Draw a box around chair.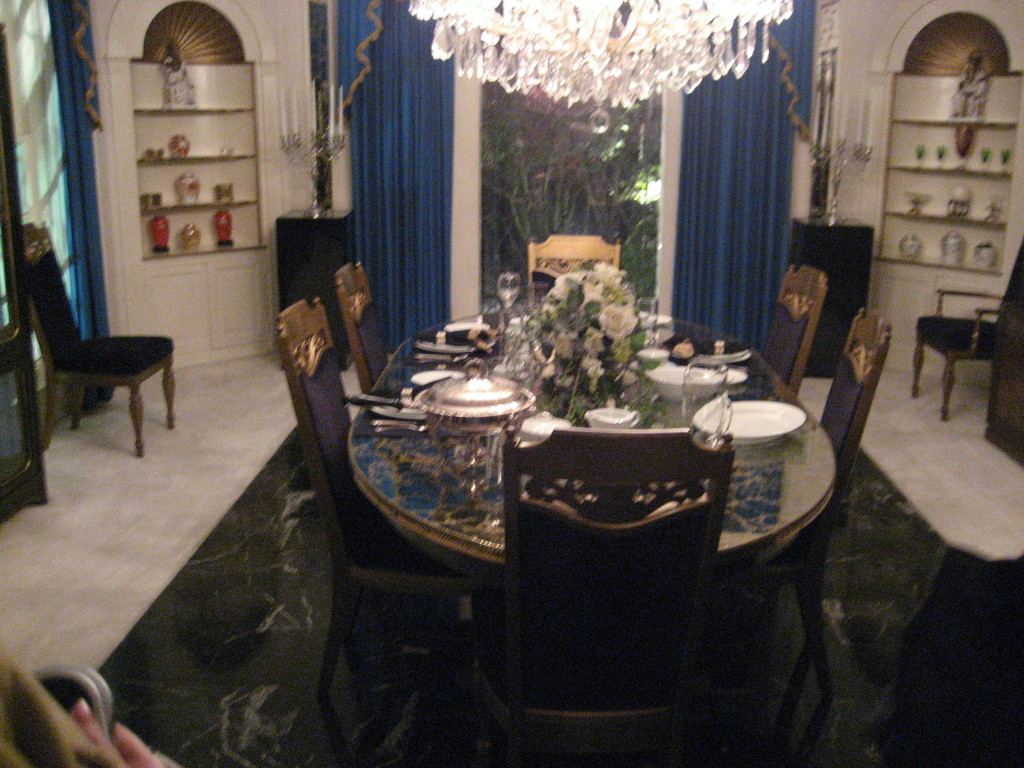
[x1=527, y1=233, x2=623, y2=298].
